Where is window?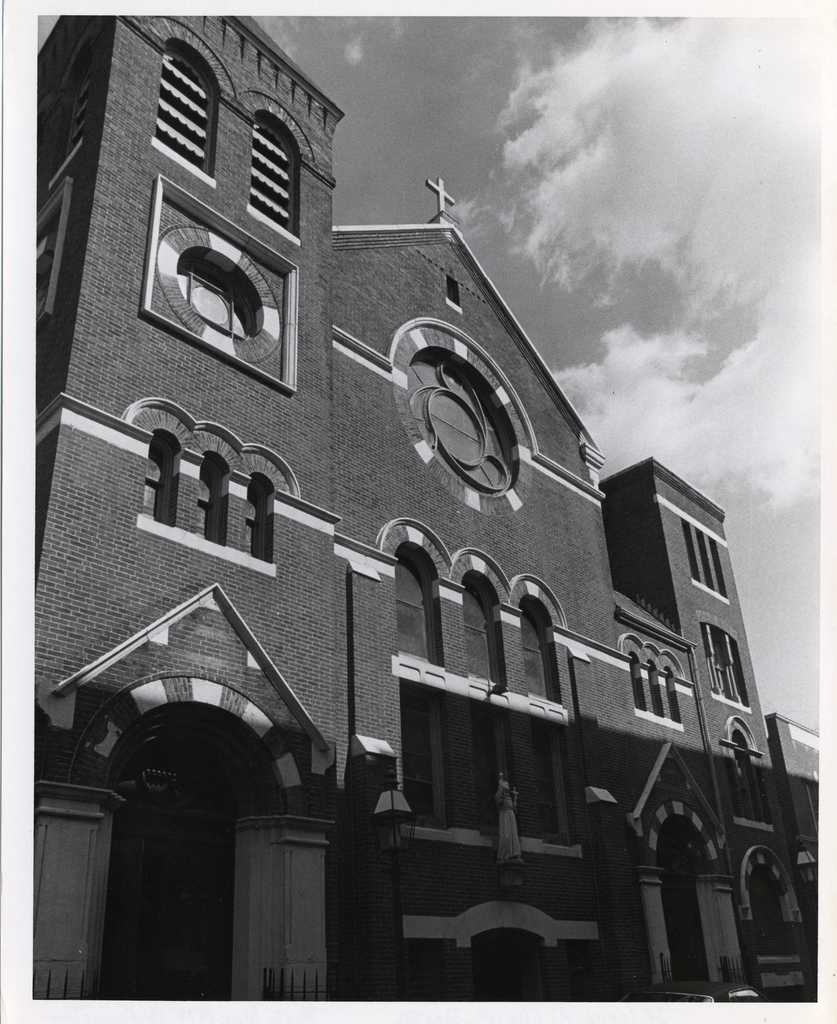
locate(705, 622, 750, 706).
